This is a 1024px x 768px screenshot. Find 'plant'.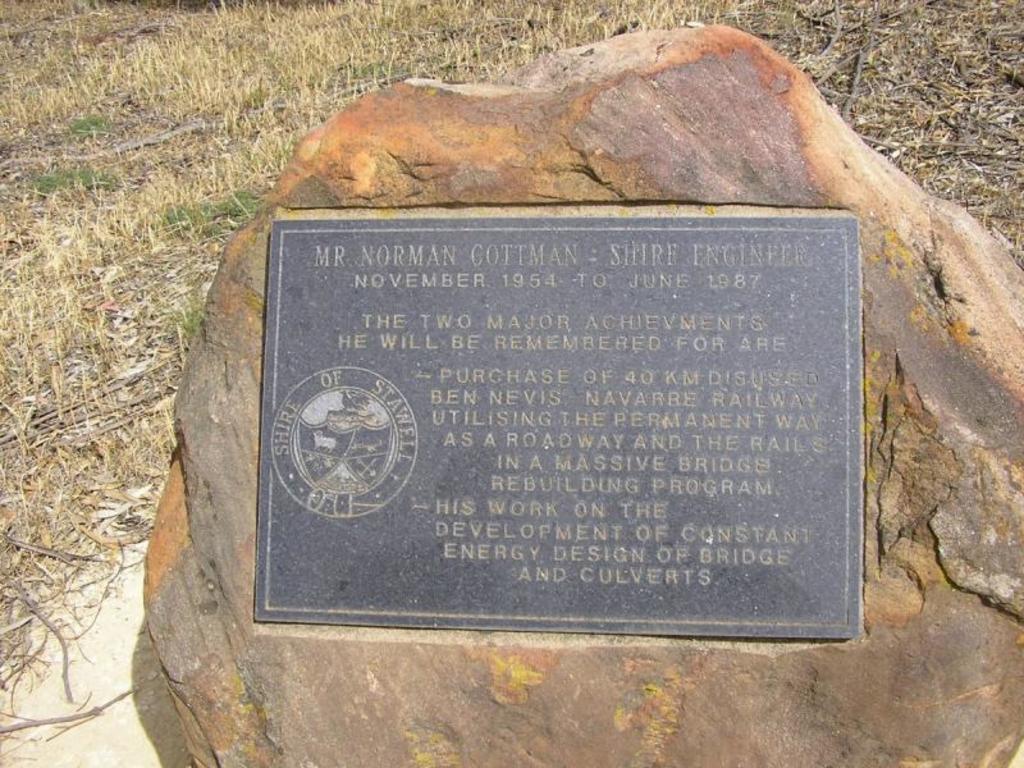
Bounding box: [147, 196, 273, 248].
